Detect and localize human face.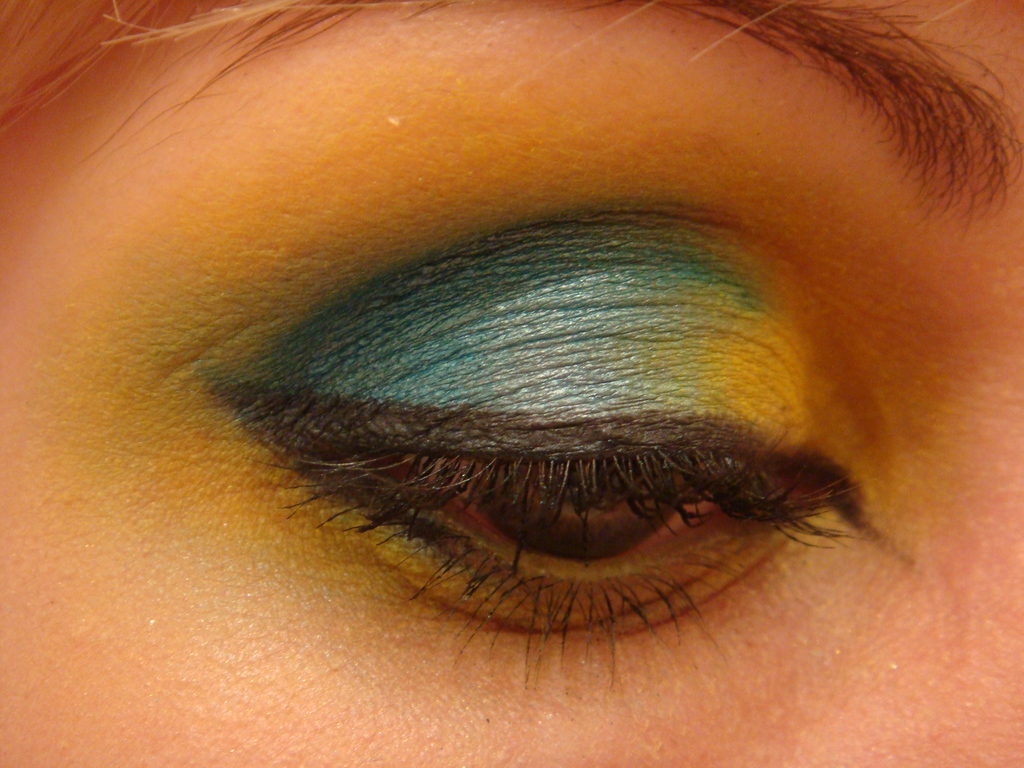
Localized at bbox=[2, 0, 1023, 767].
